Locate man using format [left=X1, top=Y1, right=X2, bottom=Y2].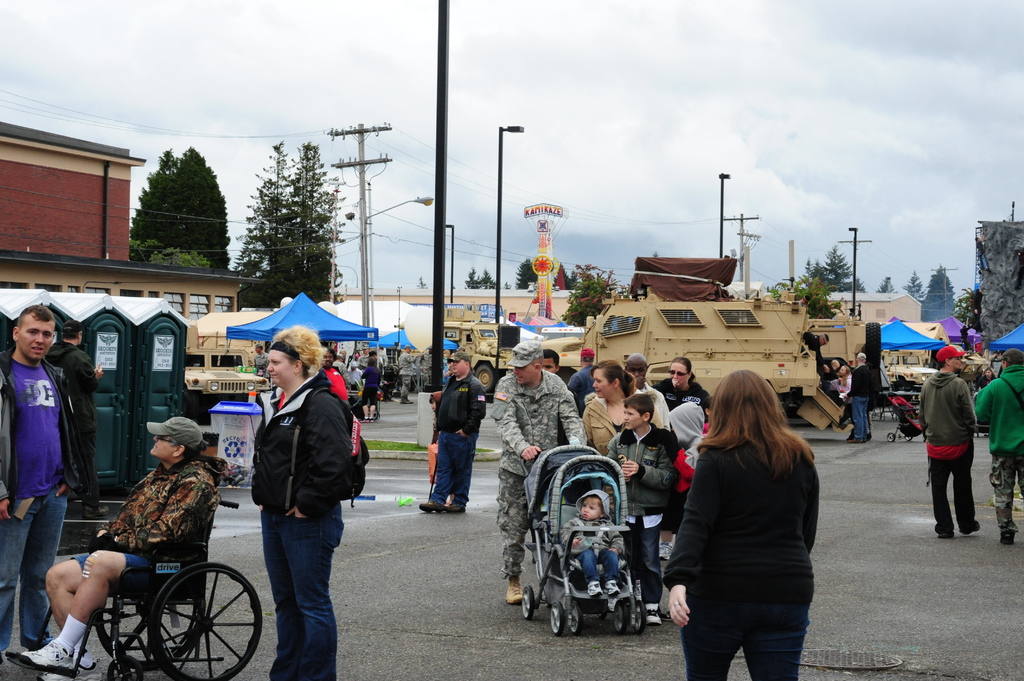
[left=20, top=416, right=219, bottom=680].
